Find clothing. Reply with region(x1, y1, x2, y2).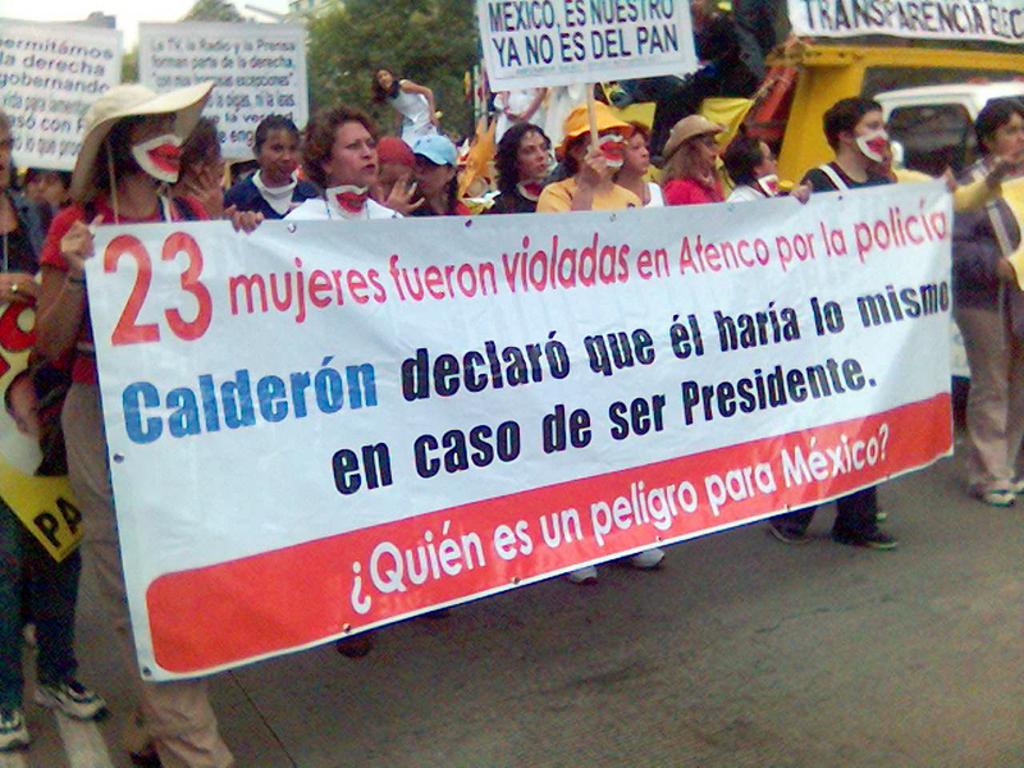
region(37, 189, 209, 767).
